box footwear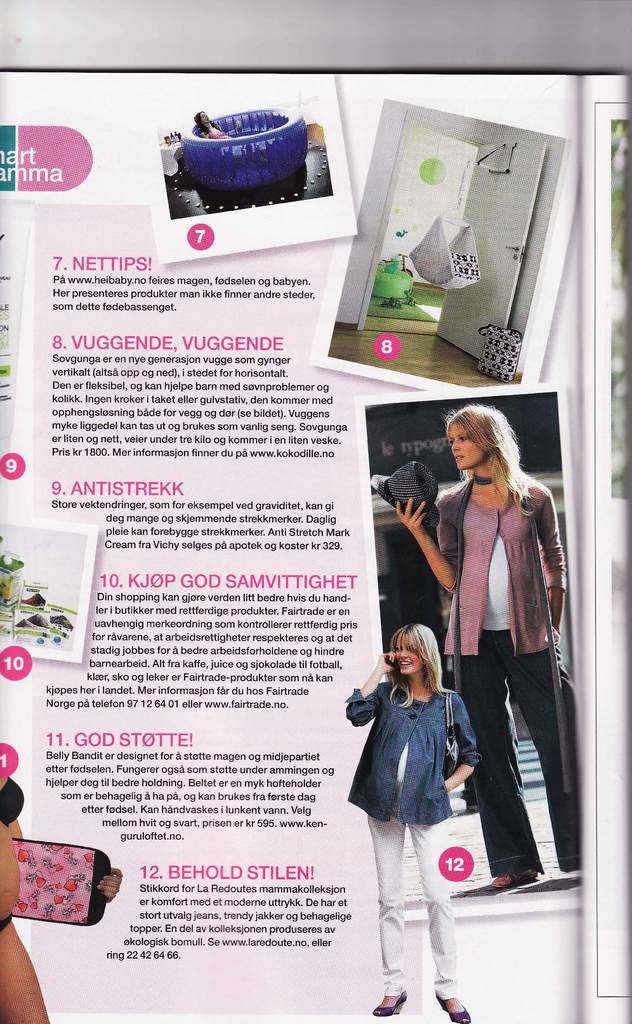
locate(370, 989, 407, 1017)
